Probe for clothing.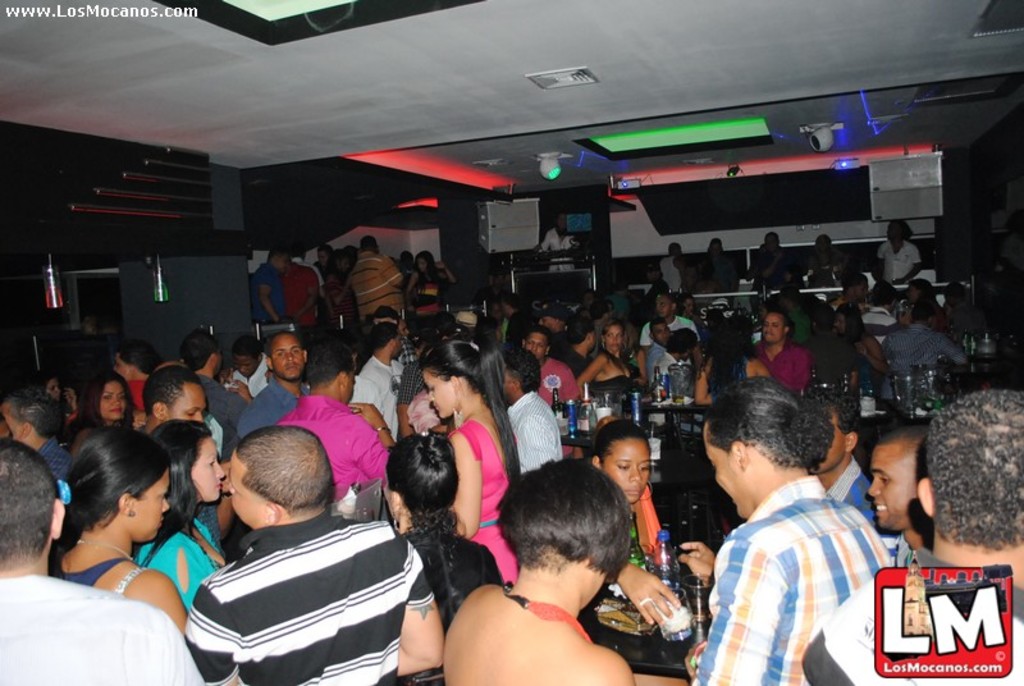
Probe result: {"left": 136, "top": 518, "right": 252, "bottom": 584}.
